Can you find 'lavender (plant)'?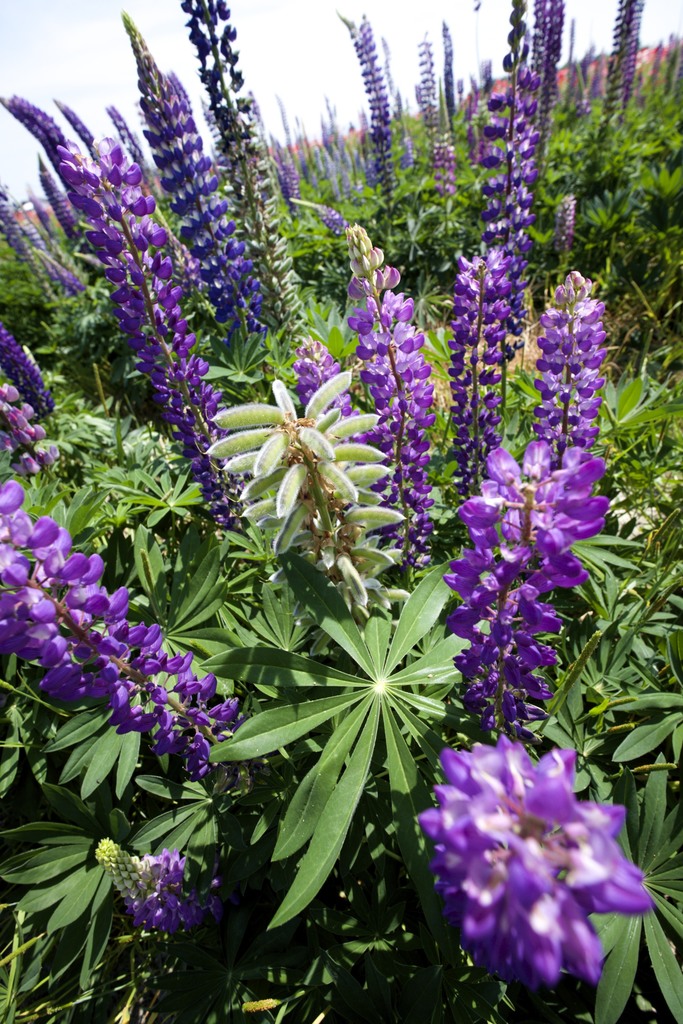
Yes, bounding box: {"left": 193, "top": 364, "right": 408, "bottom": 633}.
